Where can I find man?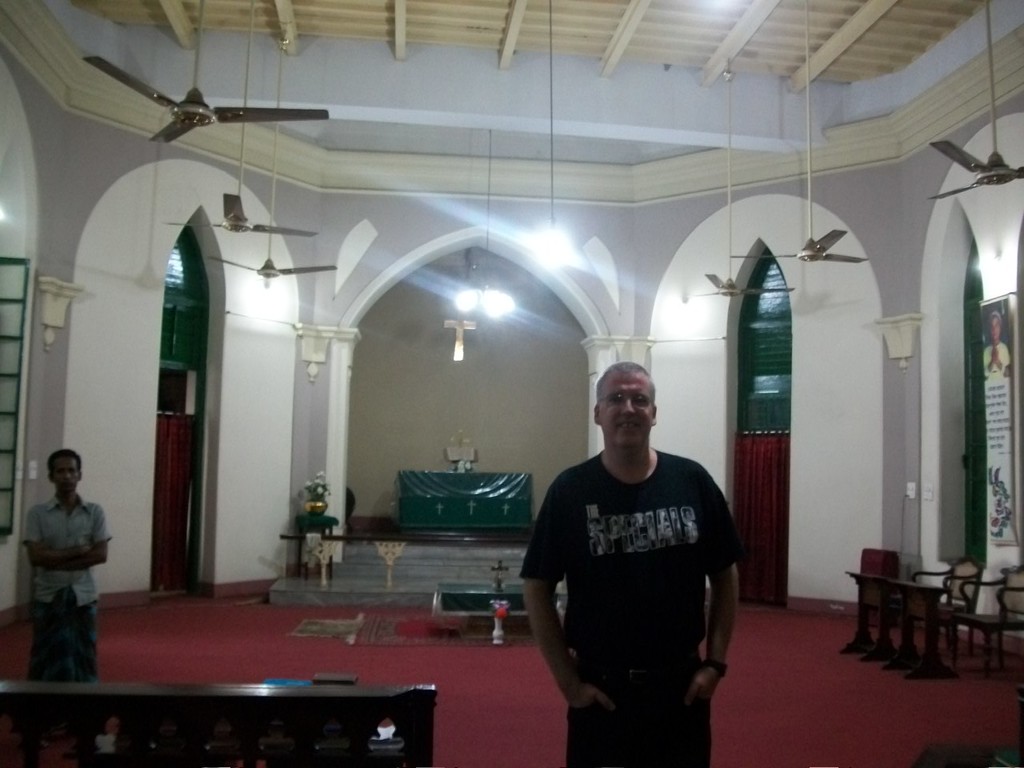
You can find it at BBox(517, 343, 747, 753).
